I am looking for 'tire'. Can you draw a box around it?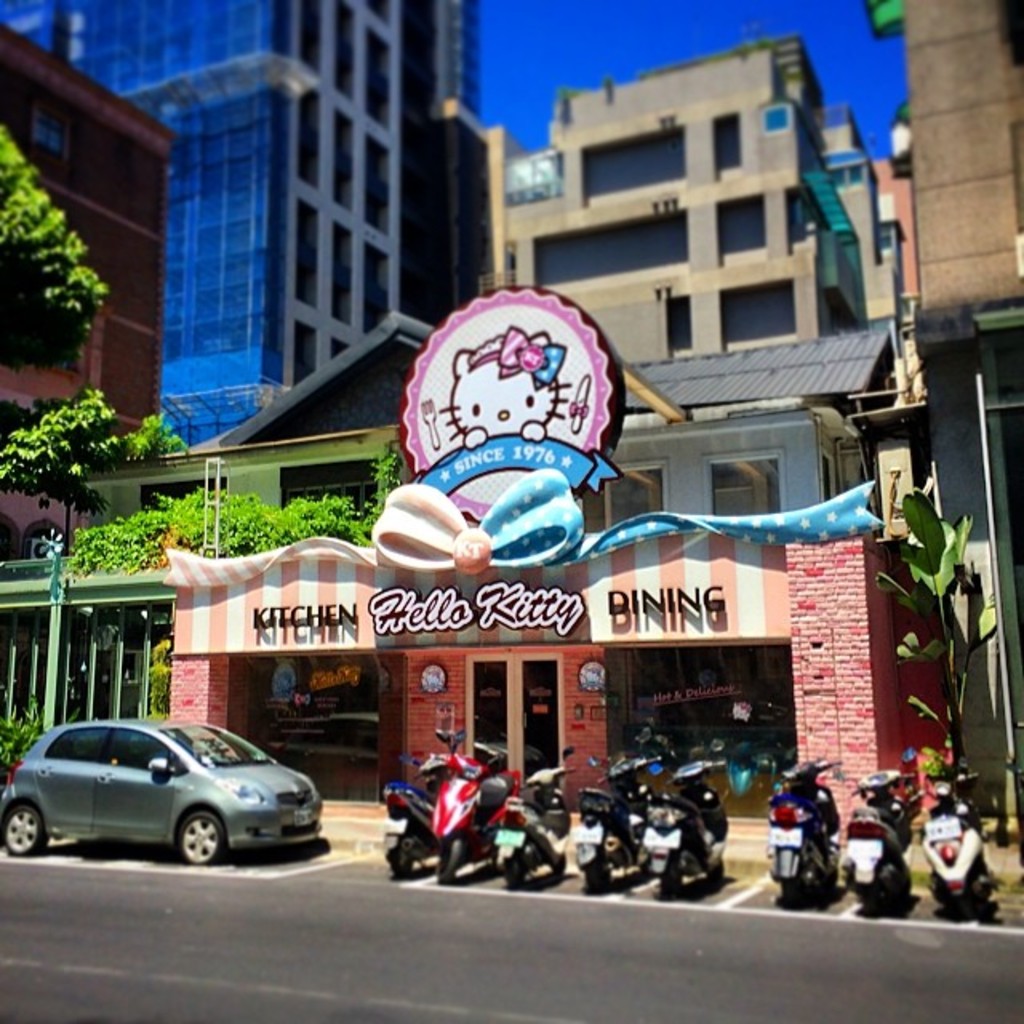
Sure, the bounding box is x1=437, y1=842, x2=469, y2=882.
